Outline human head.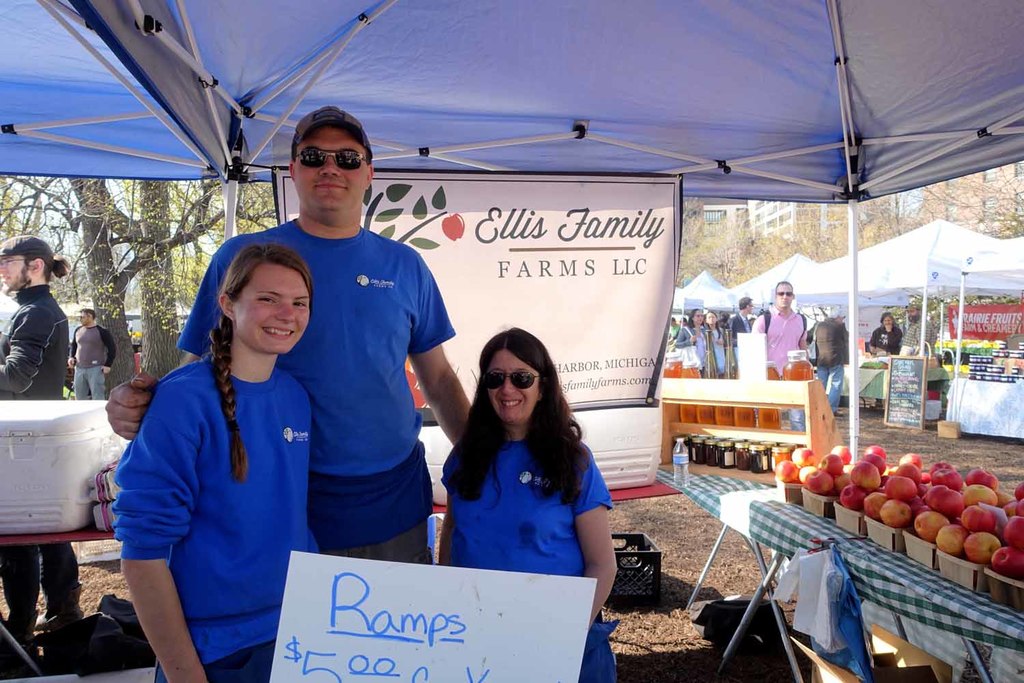
Outline: 883/316/894/329.
